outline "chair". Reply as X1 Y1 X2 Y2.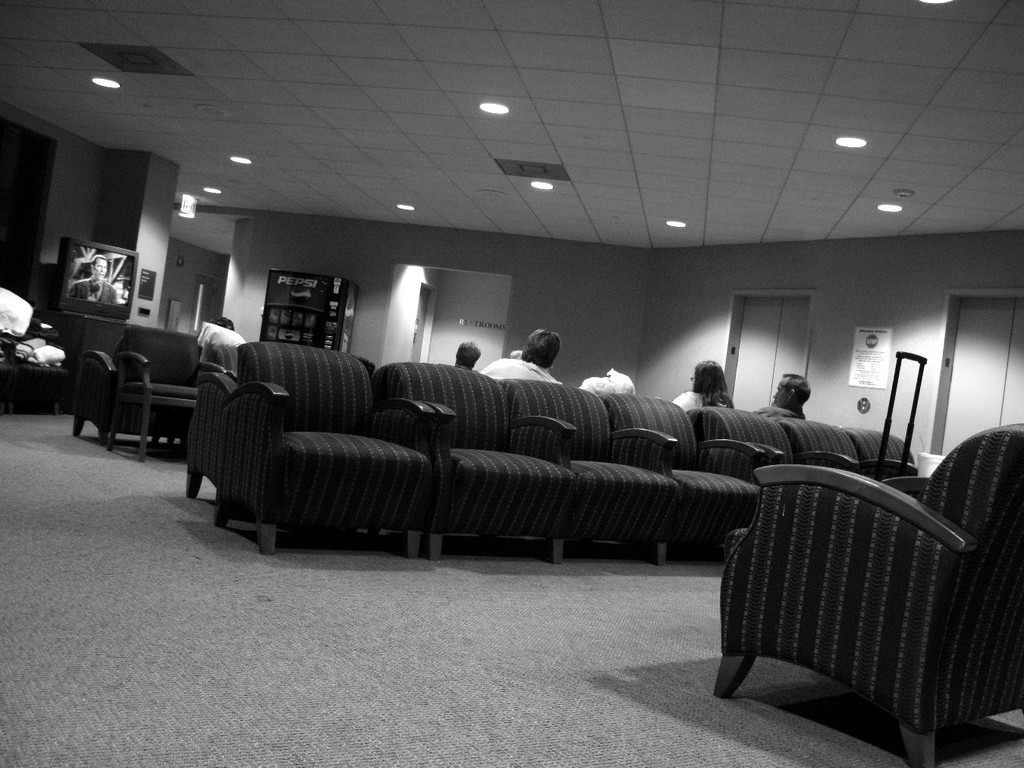
501 377 684 562.
